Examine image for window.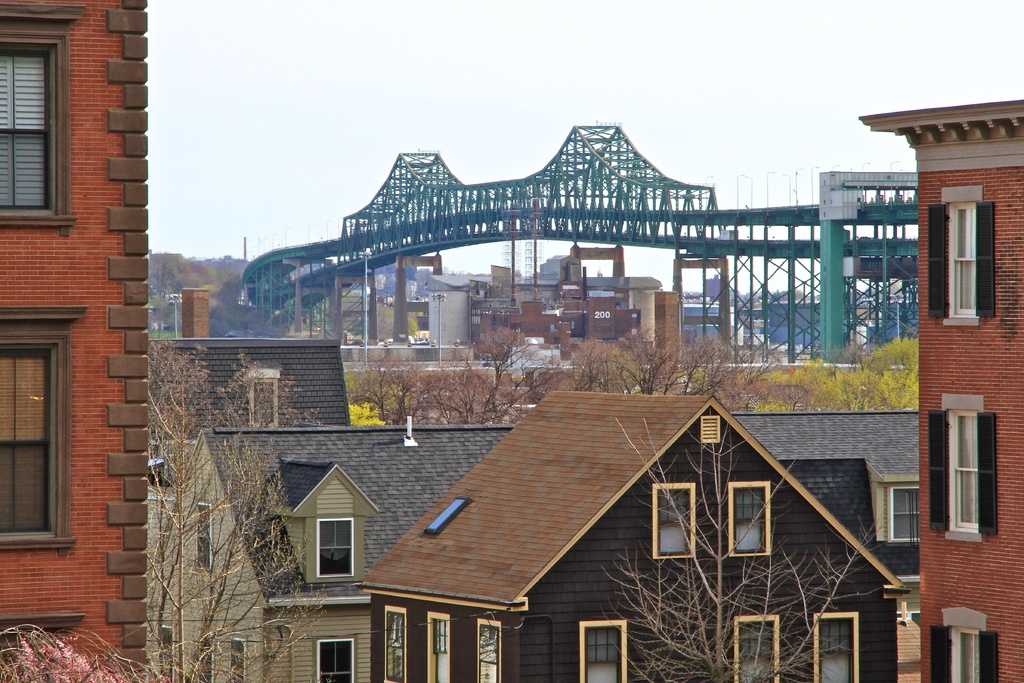
Examination result: <box>425,613,461,682</box>.
